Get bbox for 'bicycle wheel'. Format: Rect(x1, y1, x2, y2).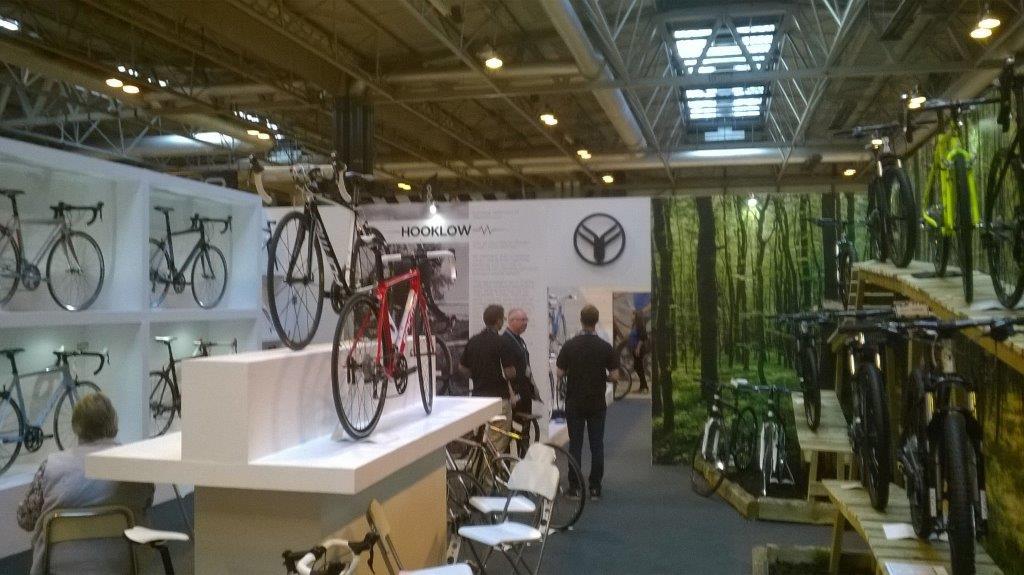
Rect(879, 166, 919, 270).
